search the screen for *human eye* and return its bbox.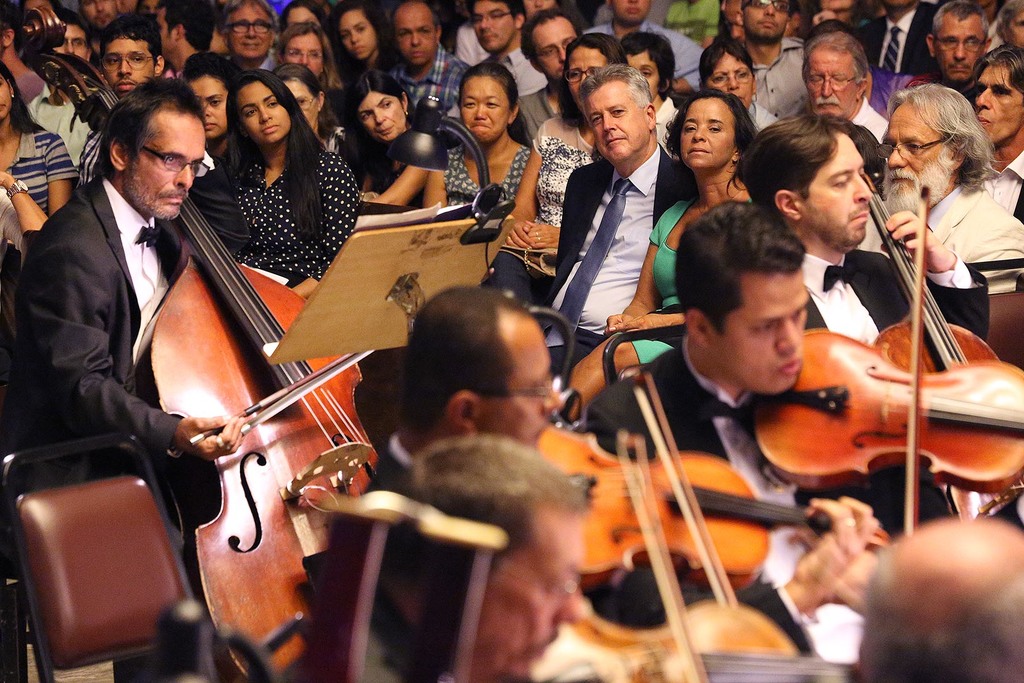
Found: [x1=589, y1=118, x2=600, y2=127].
